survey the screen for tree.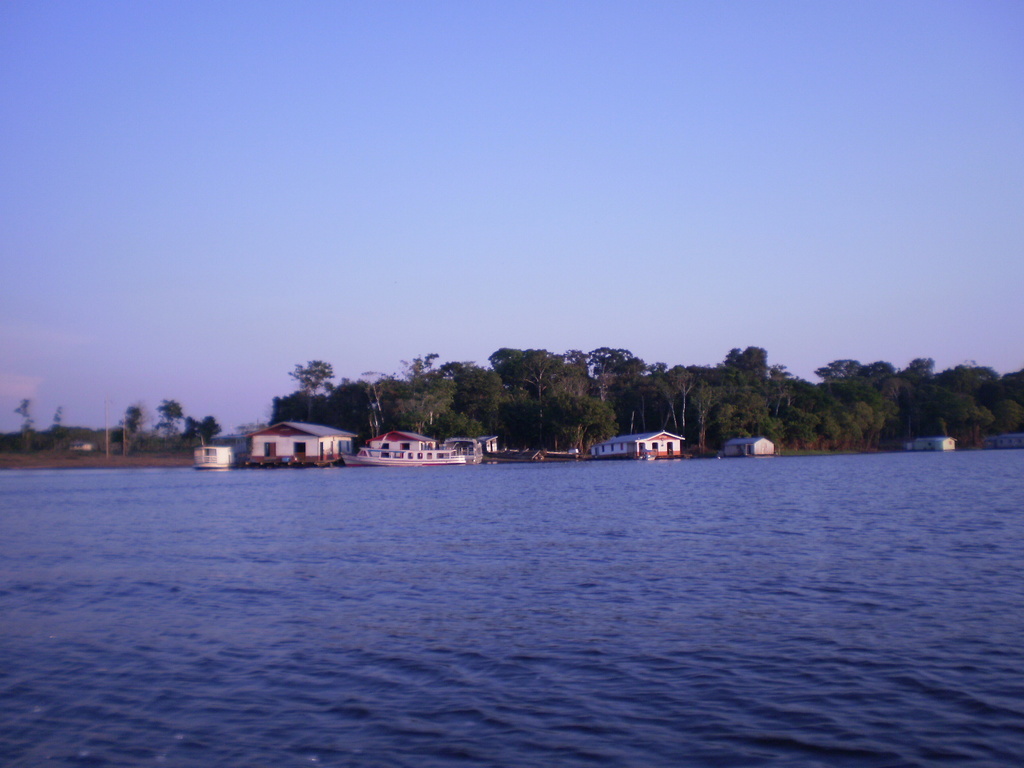
Survey found: rect(12, 399, 36, 447).
